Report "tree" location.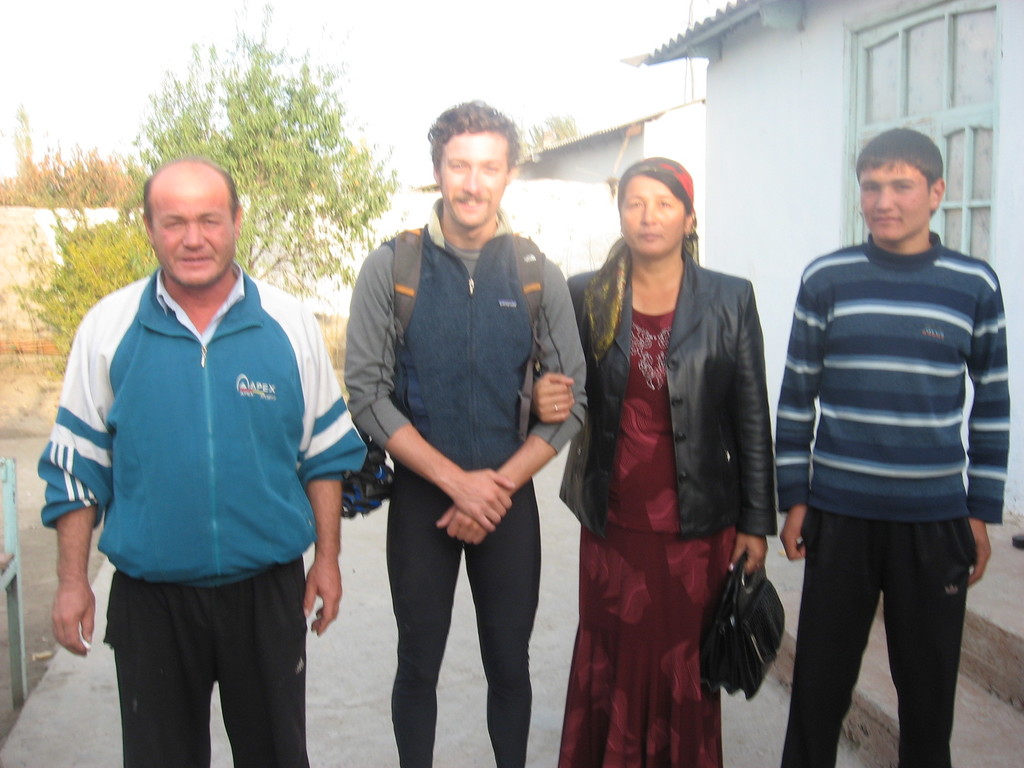
Report: BBox(518, 103, 582, 157).
